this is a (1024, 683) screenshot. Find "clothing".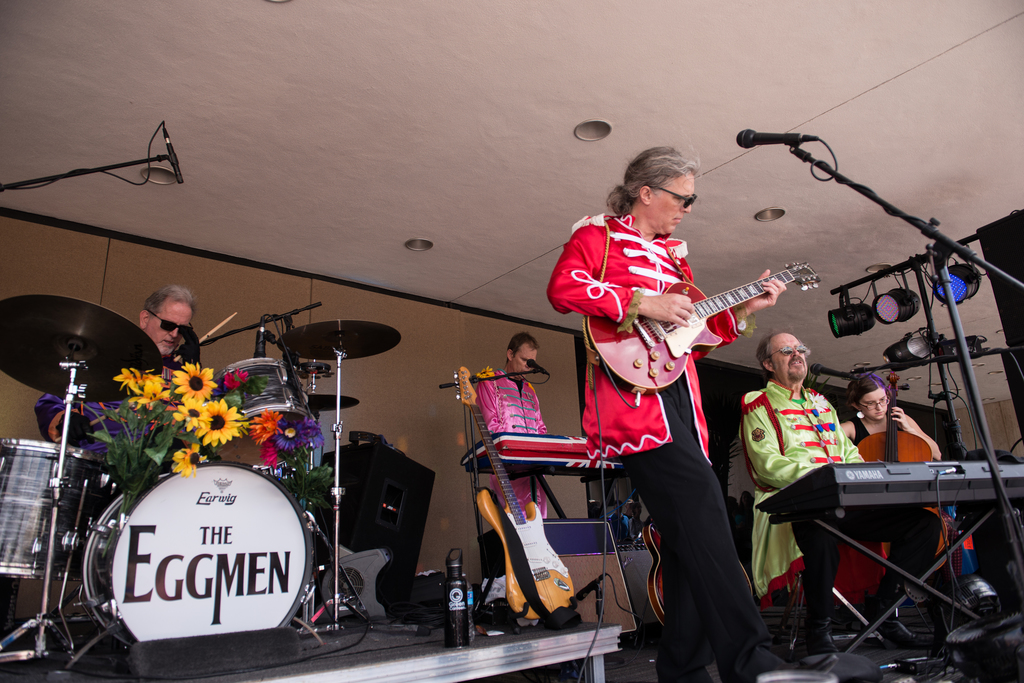
Bounding box: 40:350:207:486.
